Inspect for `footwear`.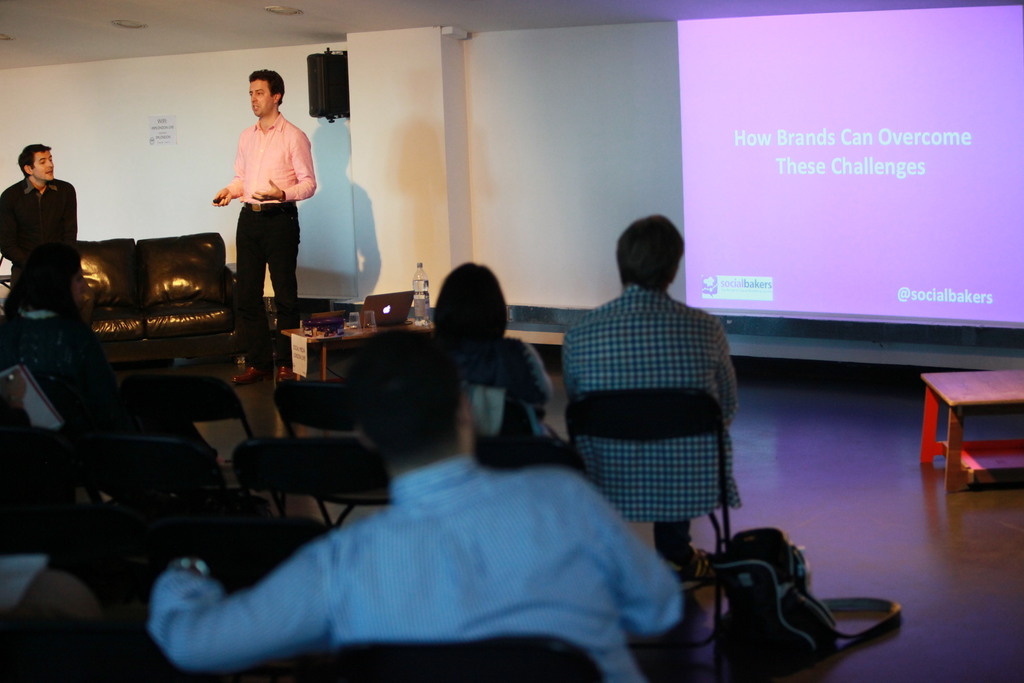
Inspection: [left=232, top=365, right=275, bottom=385].
